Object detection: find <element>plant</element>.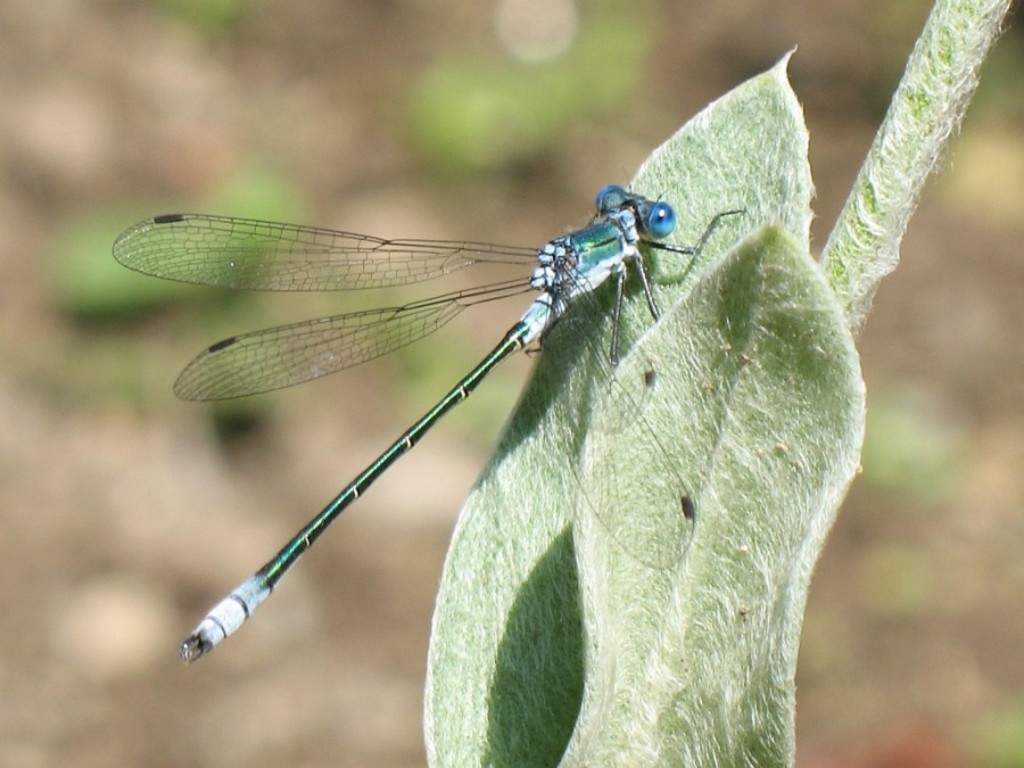
box=[415, 0, 1023, 767].
